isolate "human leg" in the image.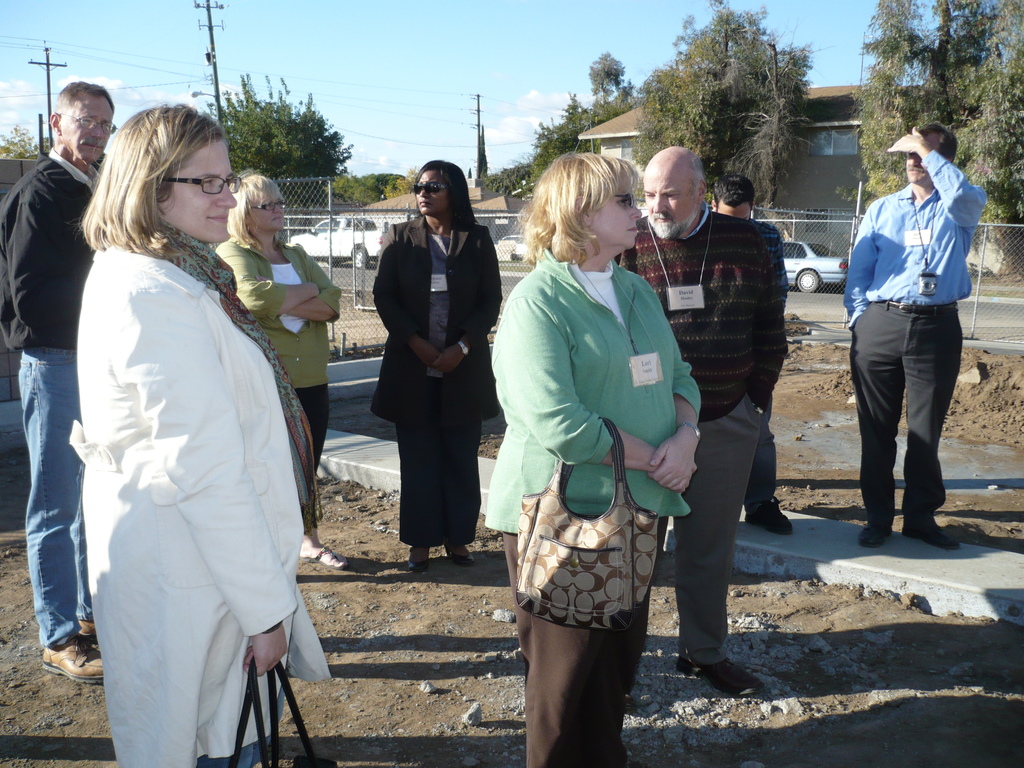
Isolated region: rect(372, 337, 440, 574).
